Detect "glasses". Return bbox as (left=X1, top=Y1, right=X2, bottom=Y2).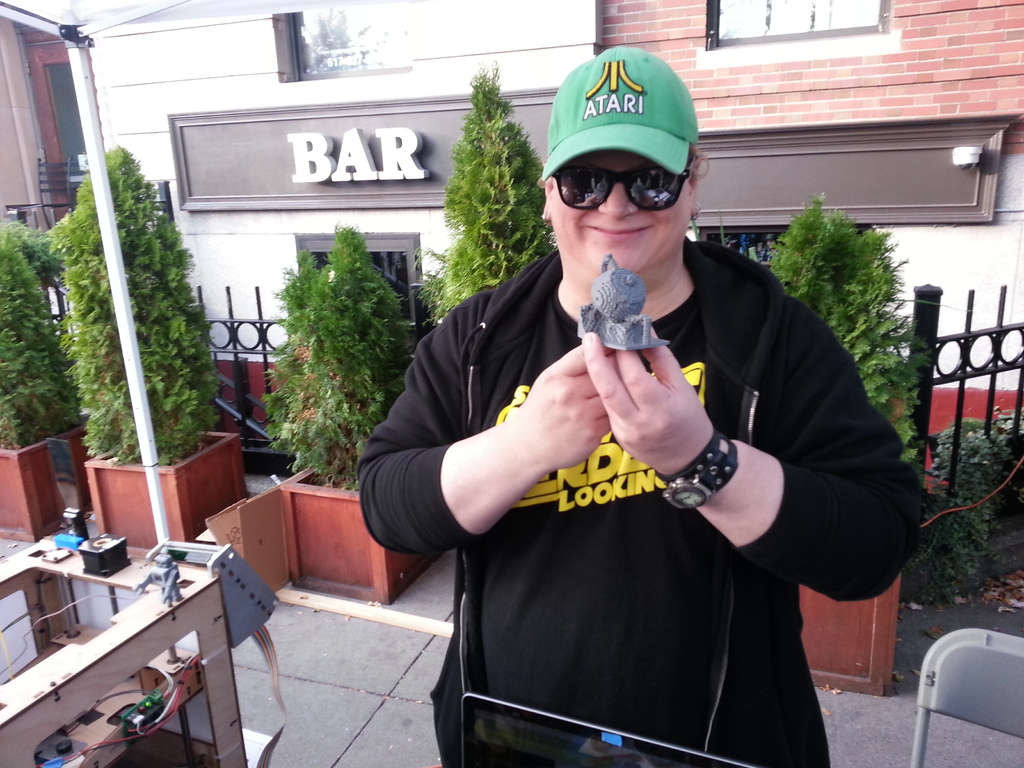
(left=549, top=163, right=693, bottom=221).
